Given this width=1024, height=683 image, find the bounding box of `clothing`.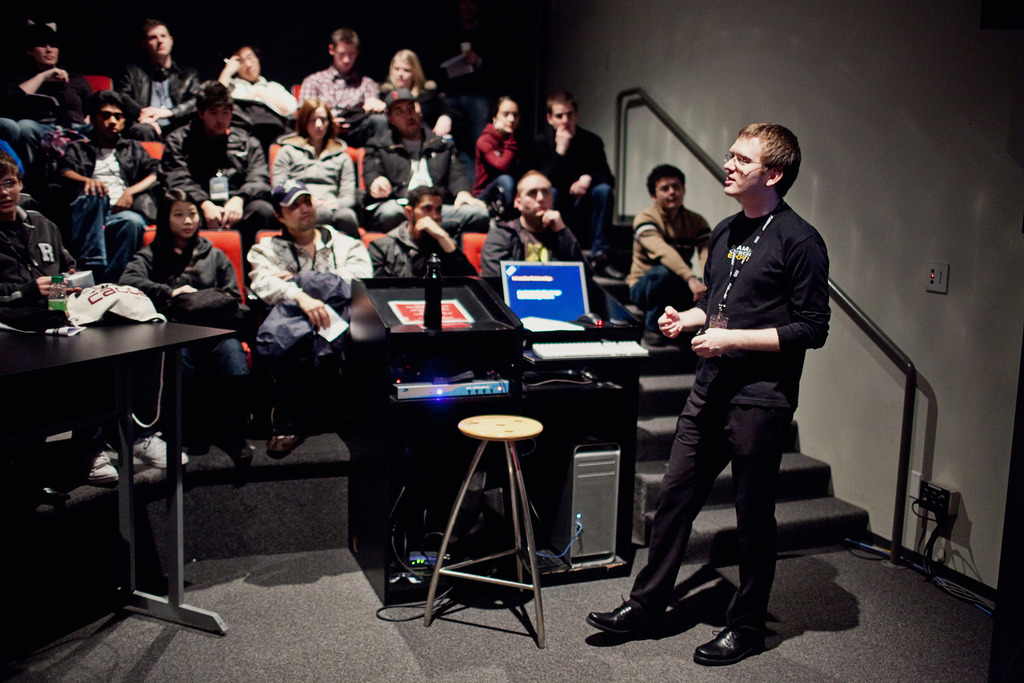
crop(57, 133, 162, 265).
